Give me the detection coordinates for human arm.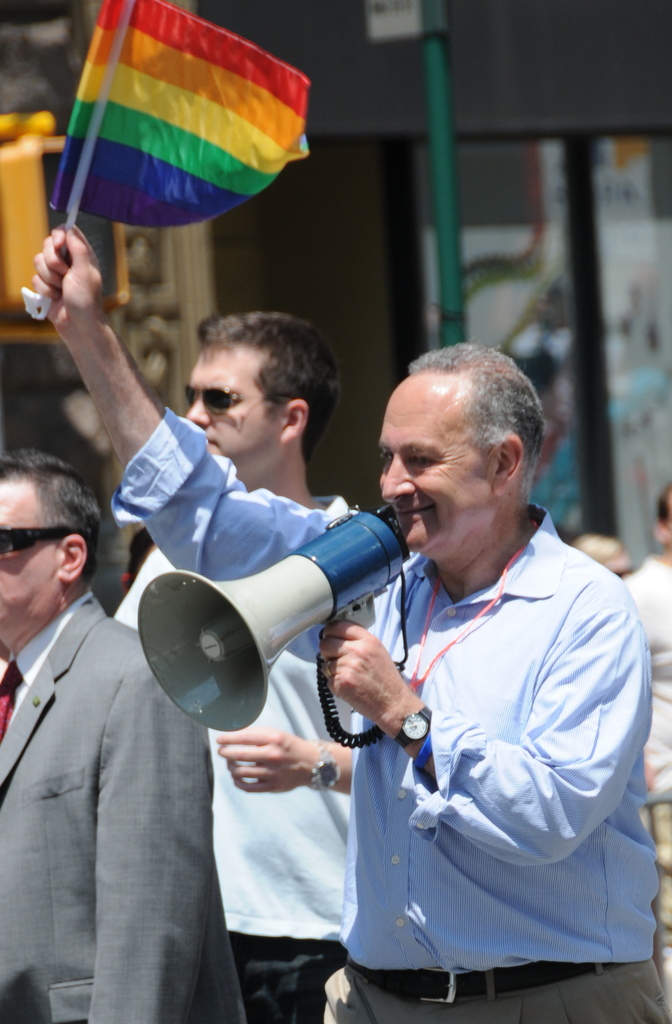
{"x1": 213, "y1": 728, "x2": 353, "y2": 793}.
